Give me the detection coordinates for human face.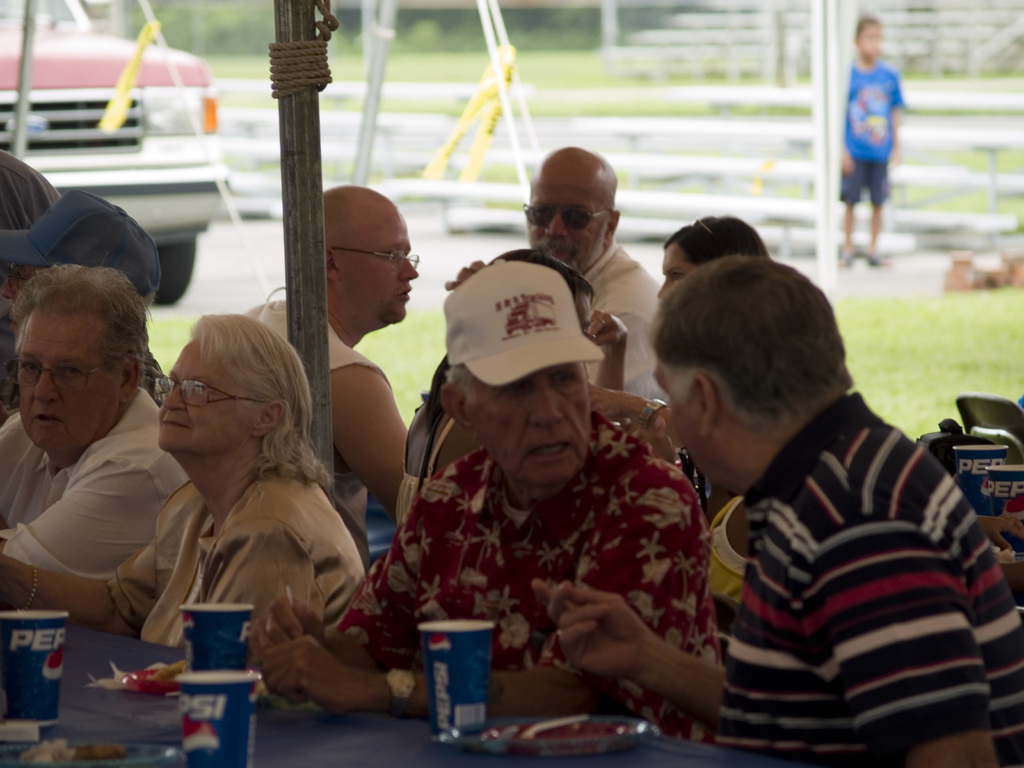
region(465, 364, 588, 488).
